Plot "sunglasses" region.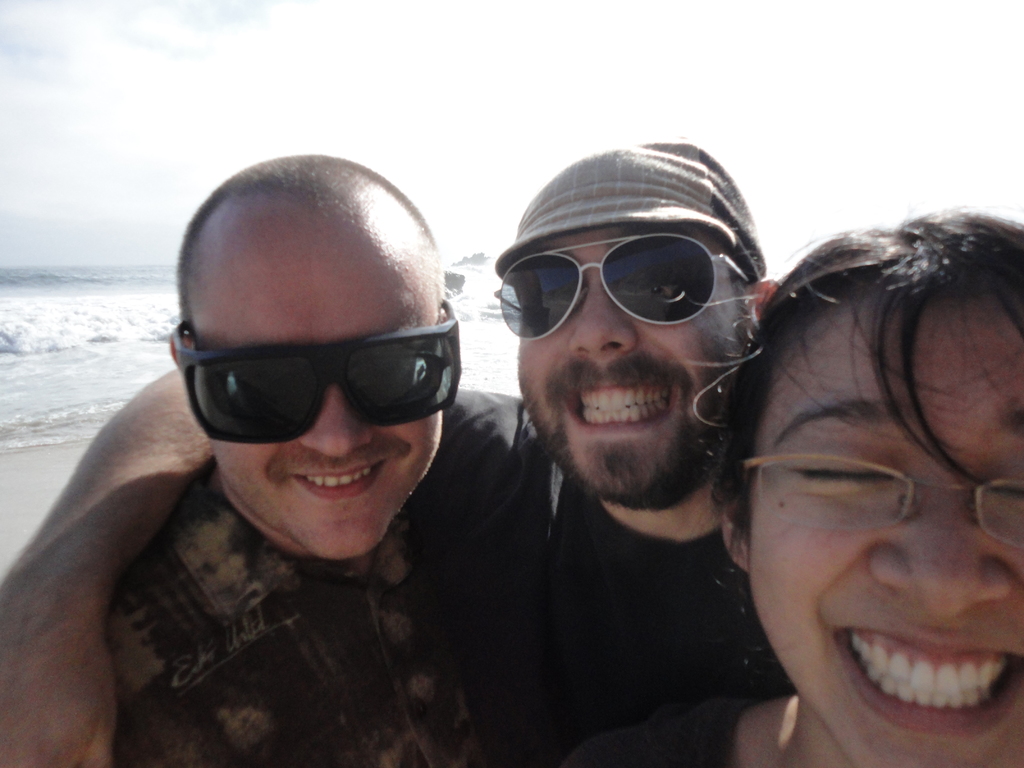
Plotted at <region>495, 232, 748, 339</region>.
